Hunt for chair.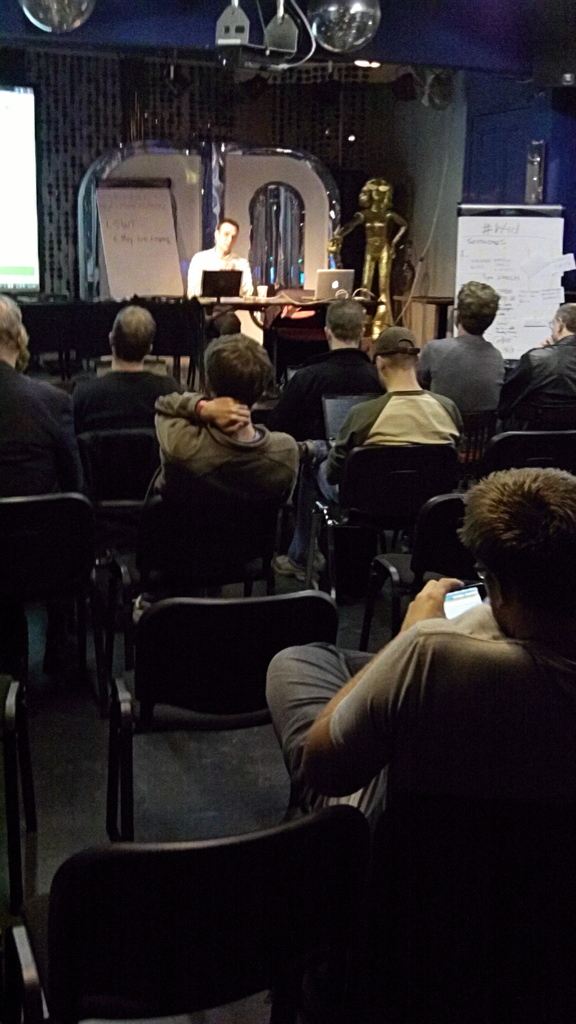
Hunted down at select_region(88, 582, 326, 891).
